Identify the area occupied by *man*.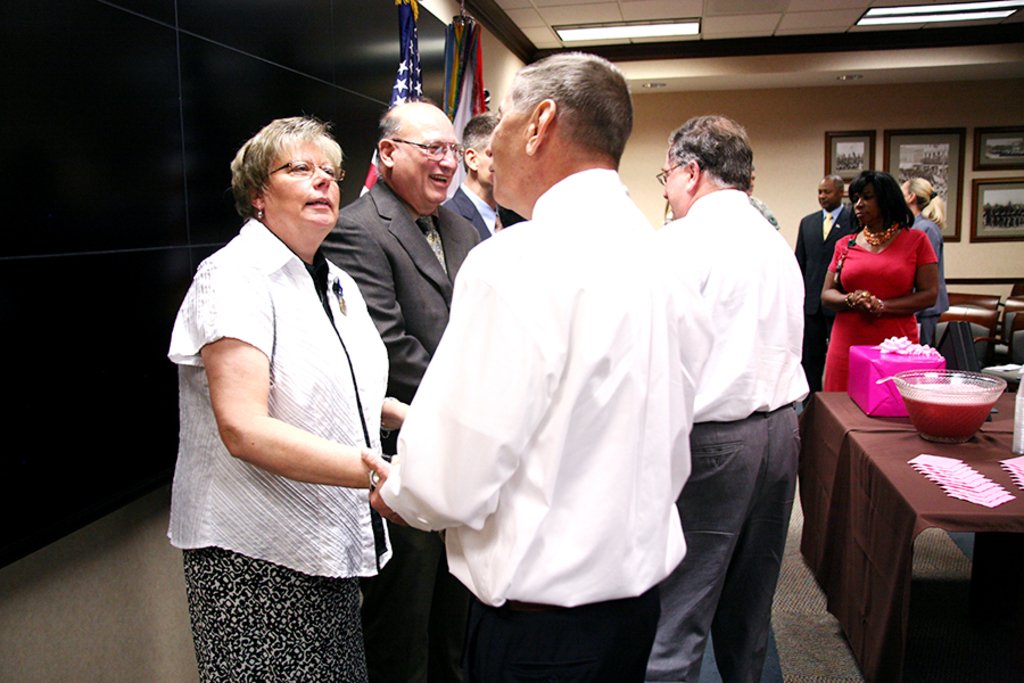
Area: <region>319, 94, 493, 682</region>.
